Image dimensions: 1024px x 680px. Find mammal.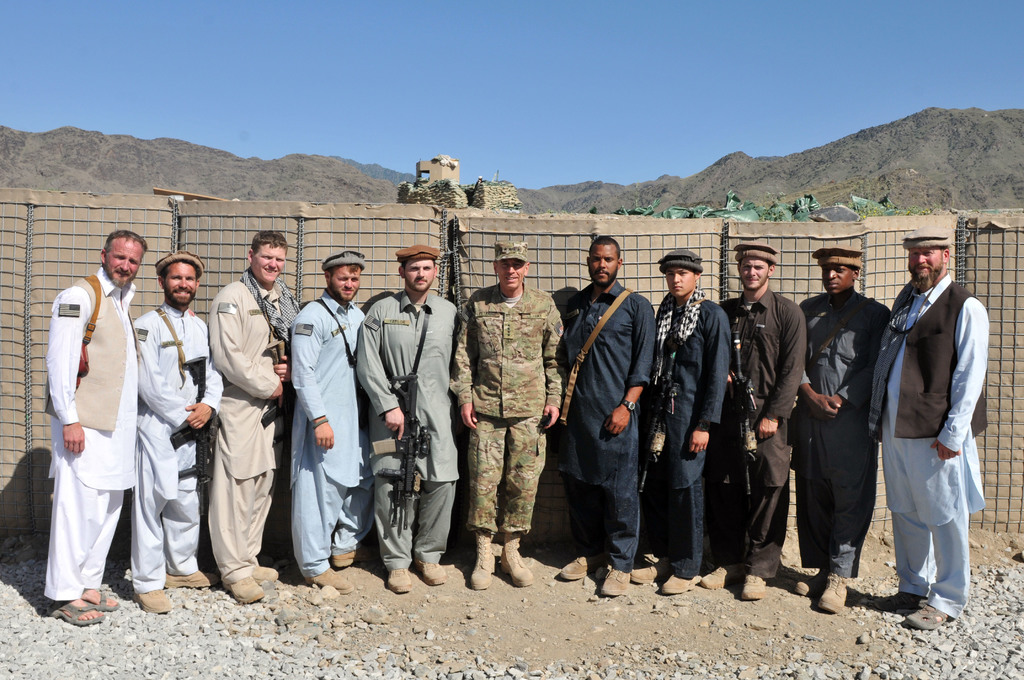
bbox=(355, 247, 461, 597).
